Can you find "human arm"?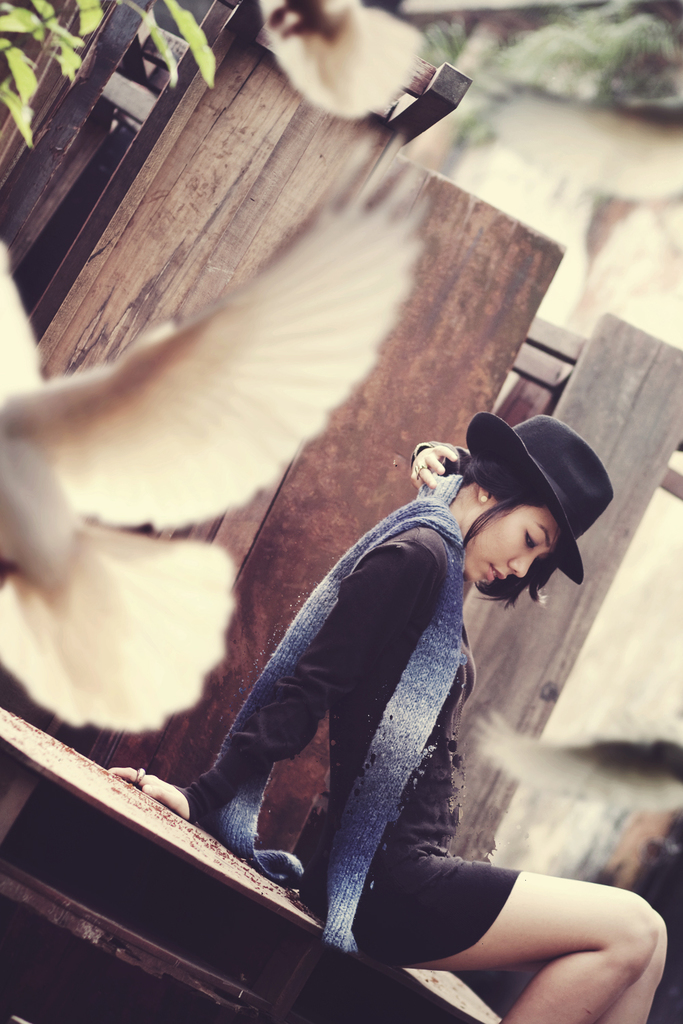
Yes, bounding box: Rect(406, 431, 472, 493).
